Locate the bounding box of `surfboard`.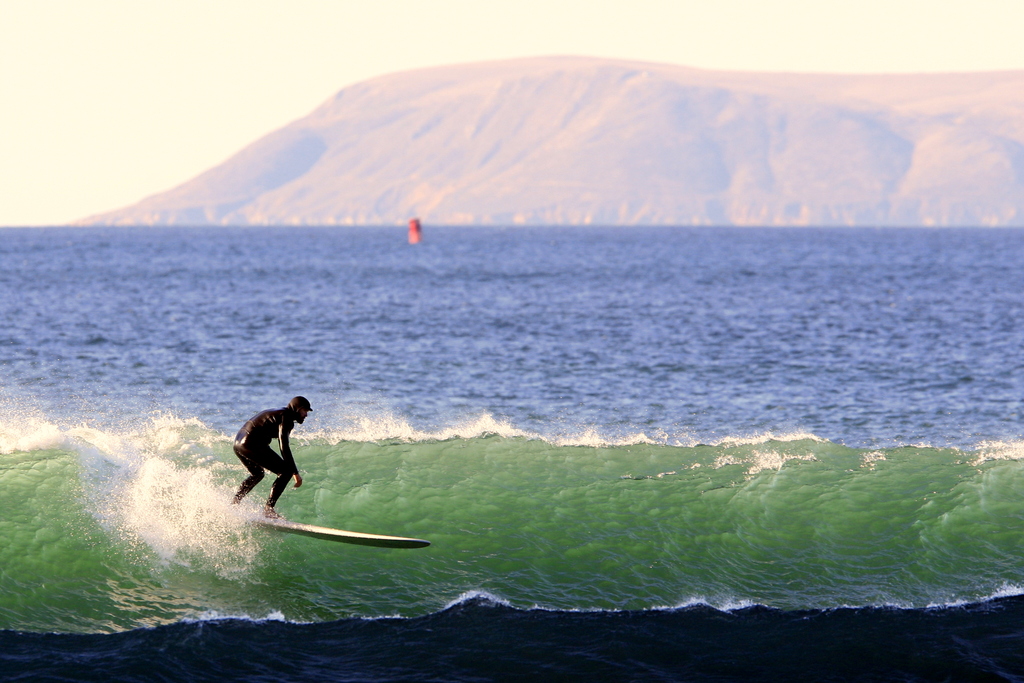
Bounding box: (237, 516, 435, 553).
